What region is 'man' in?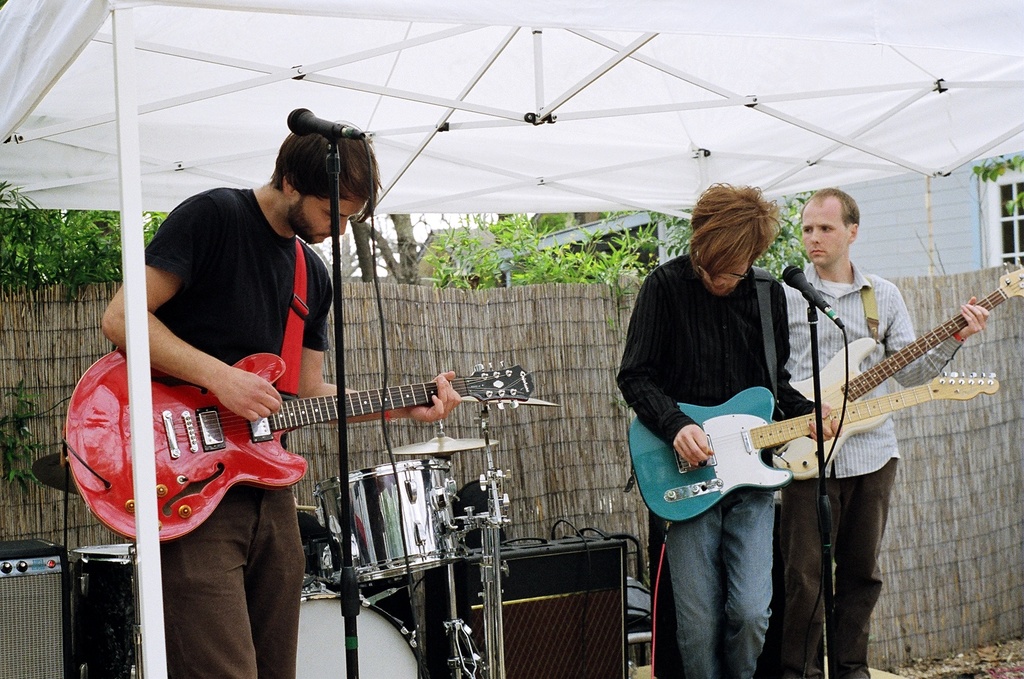
Rect(775, 178, 993, 678).
